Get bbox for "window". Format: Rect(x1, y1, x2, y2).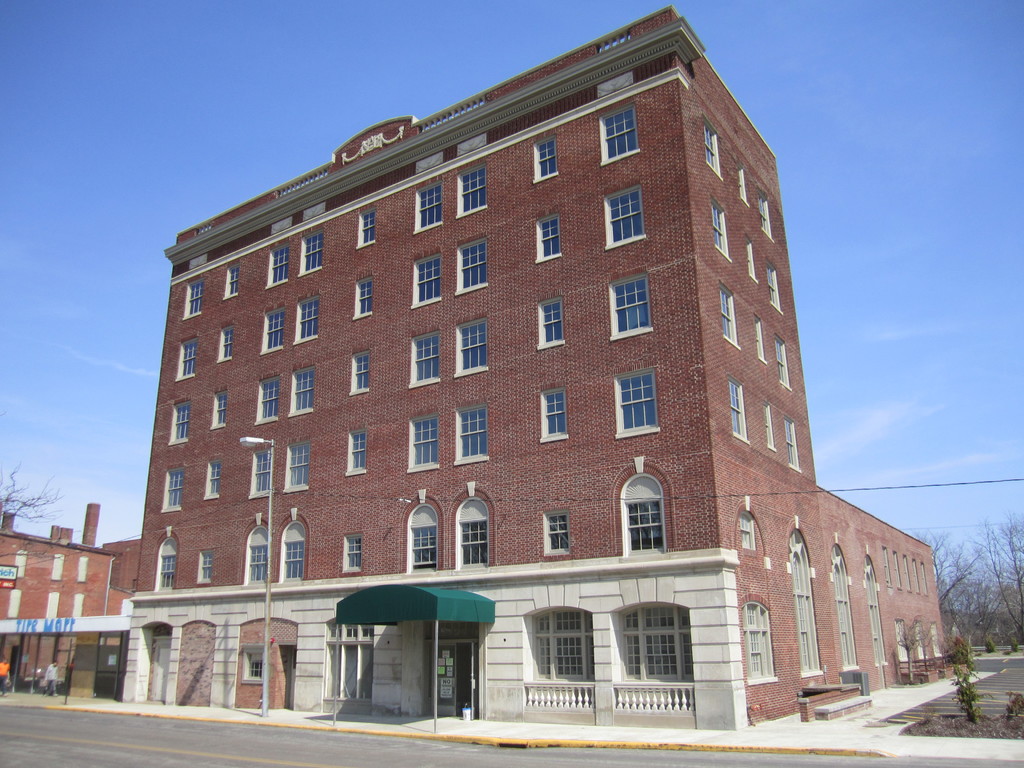
Rect(917, 616, 924, 660).
